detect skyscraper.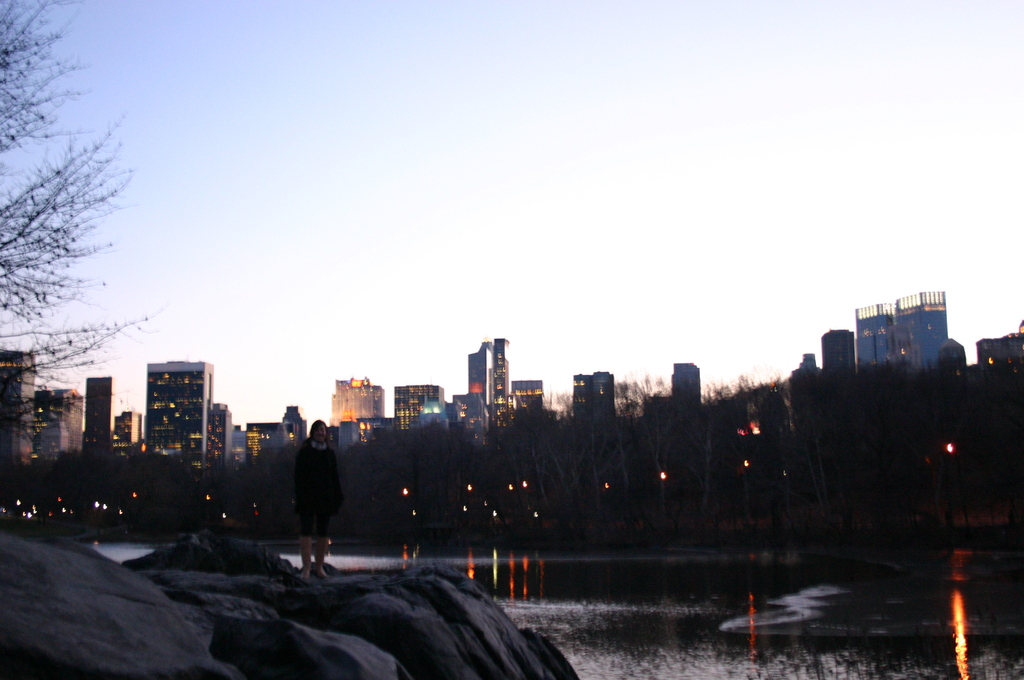
Detected at BBox(0, 348, 36, 456).
